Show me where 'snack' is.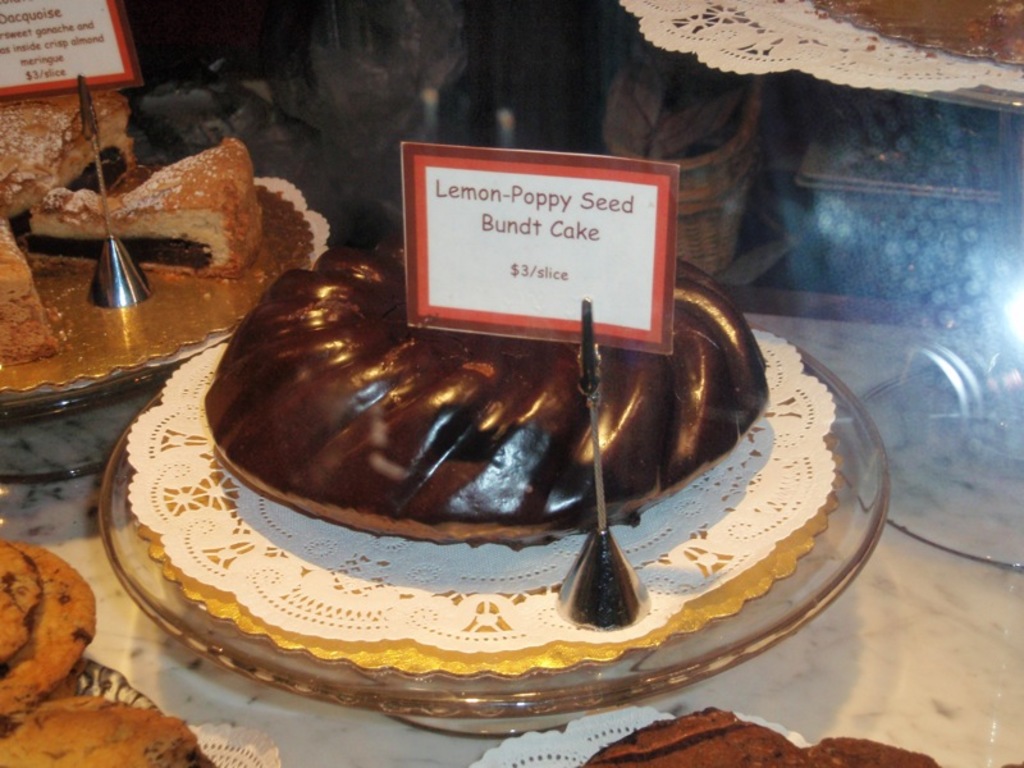
'snack' is at bbox=[584, 707, 813, 767].
